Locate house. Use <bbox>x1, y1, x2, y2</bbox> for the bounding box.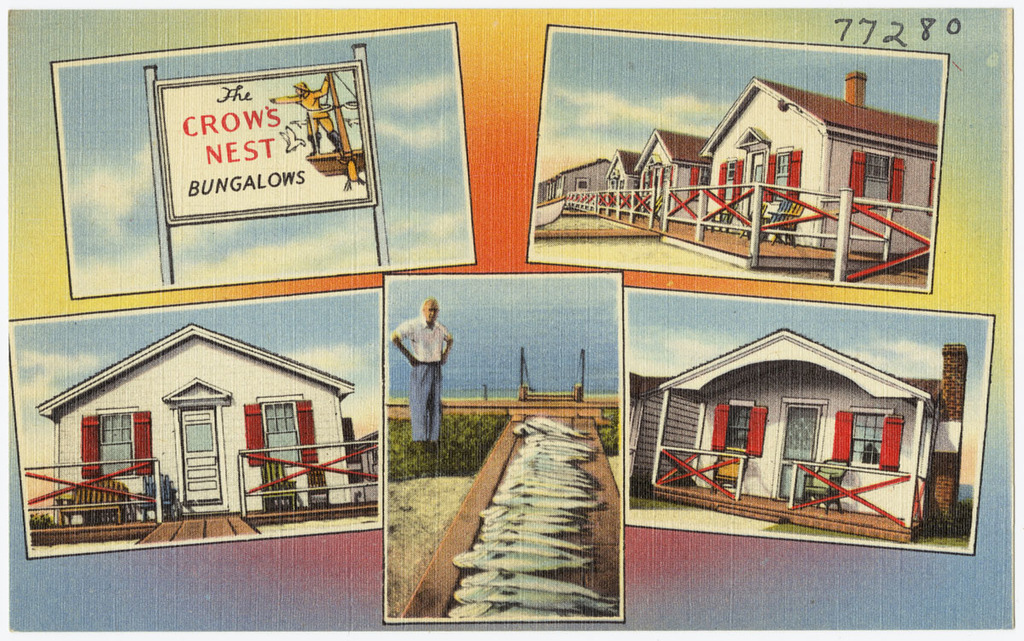
<bbox>47, 338, 364, 512</bbox>.
